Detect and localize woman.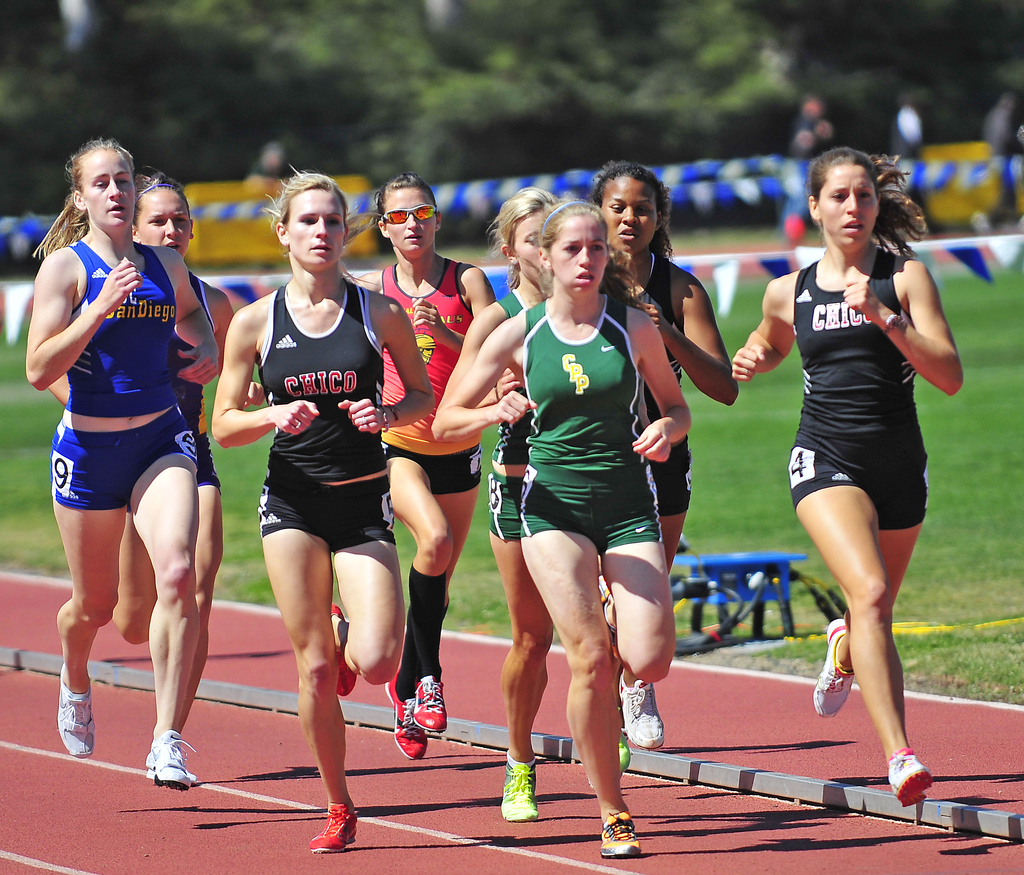
Localized at crop(209, 160, 431, 860).
